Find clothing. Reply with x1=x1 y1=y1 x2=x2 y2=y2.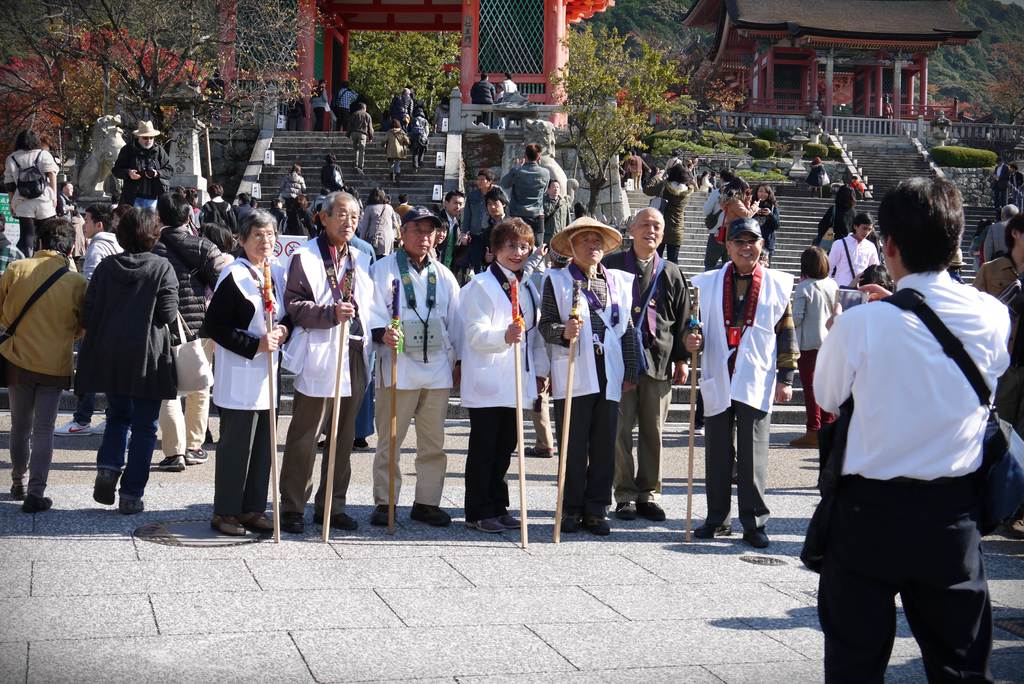
x1=106 y1=136 x2=170 y2=193.
